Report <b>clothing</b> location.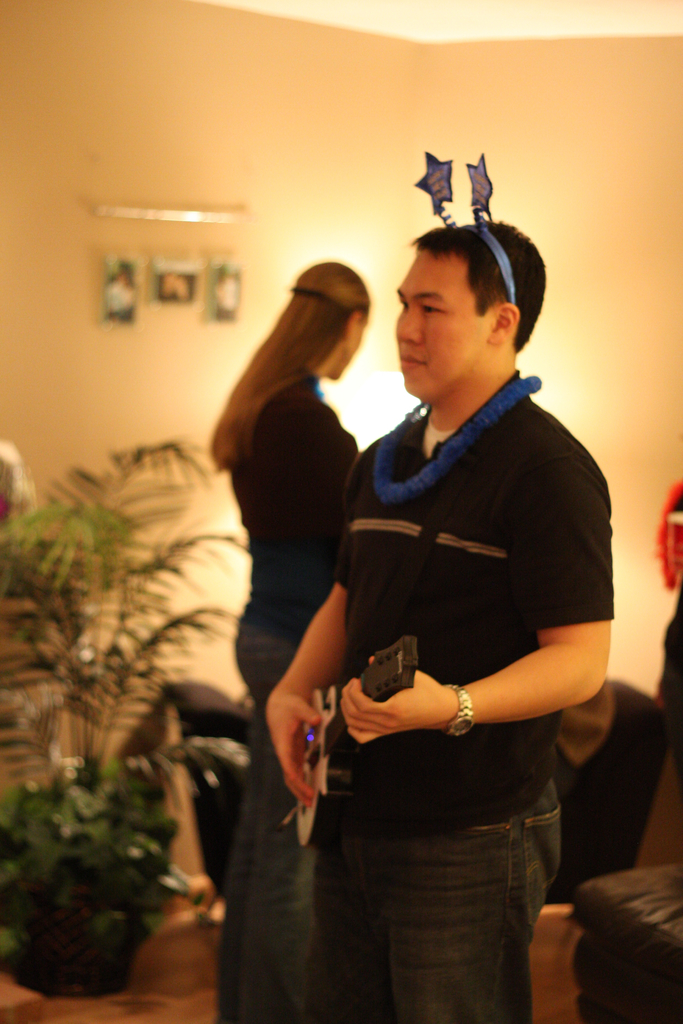
Report: (x1=316, y1=365, x2=629, y2=1023).
